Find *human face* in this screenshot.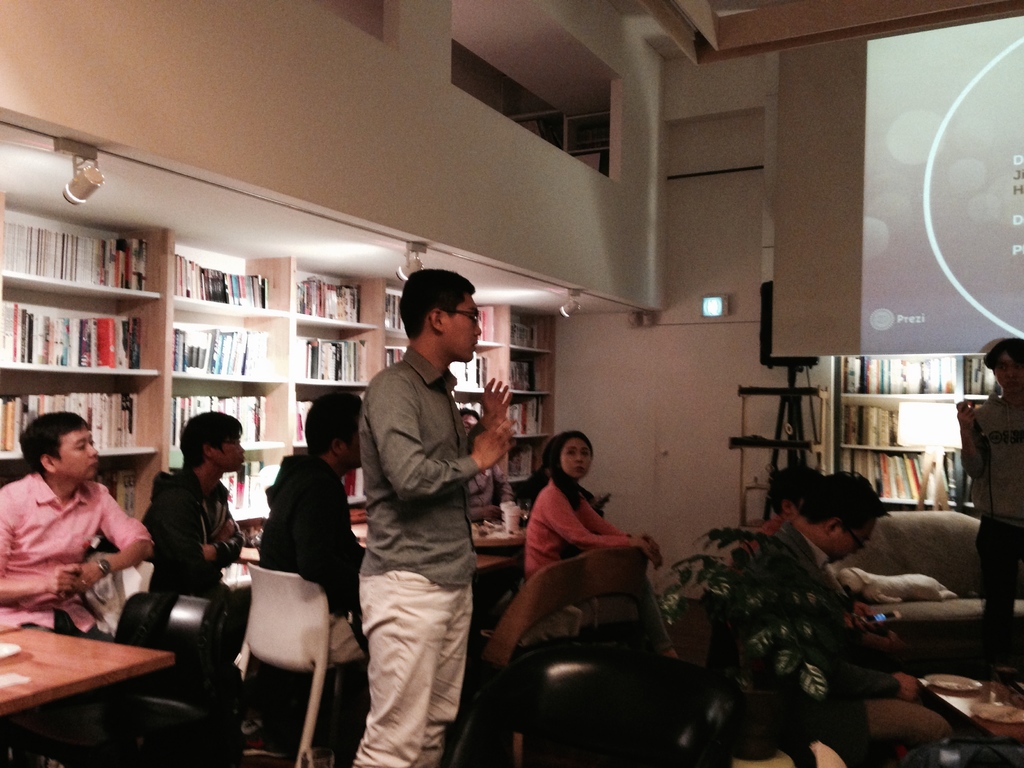
The bounding box for *human face* is <bbox>831, 519, 874, 560</bbox>.
